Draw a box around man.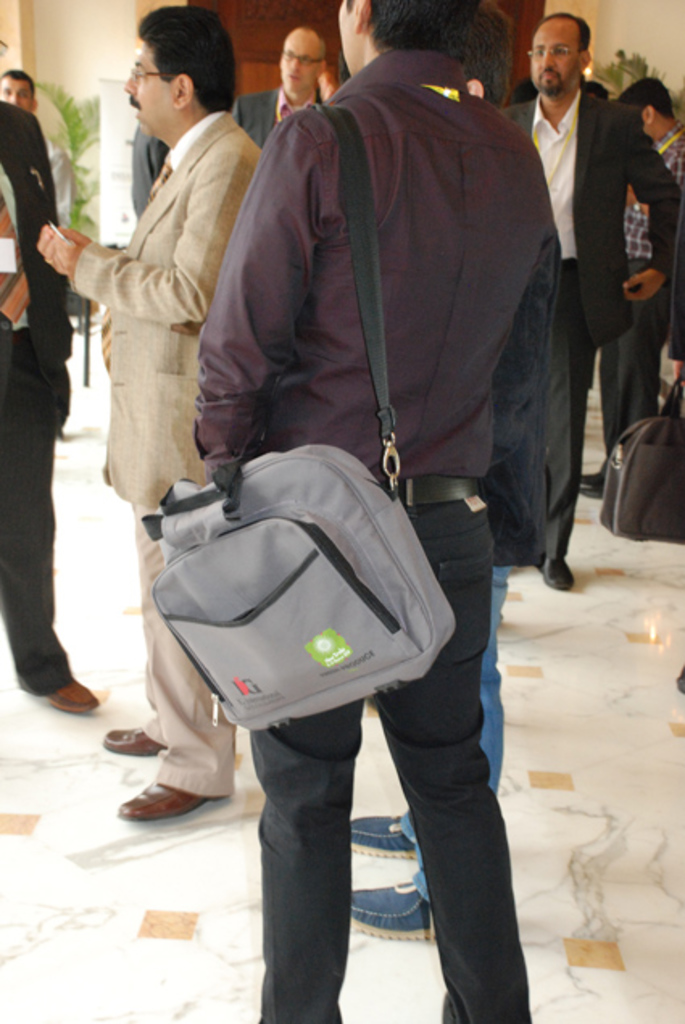
(x1=189, y1=0, x2=558, y2=1022).
